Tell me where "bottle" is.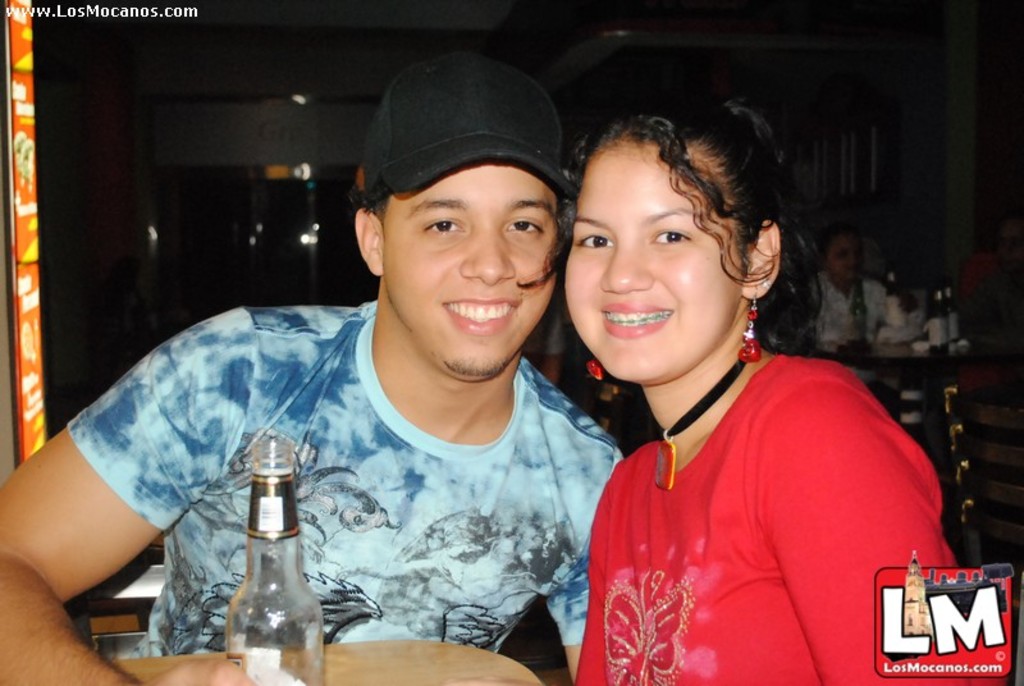
"bottle" is at (x1=947, y1=288, x2=960, y2=343).
